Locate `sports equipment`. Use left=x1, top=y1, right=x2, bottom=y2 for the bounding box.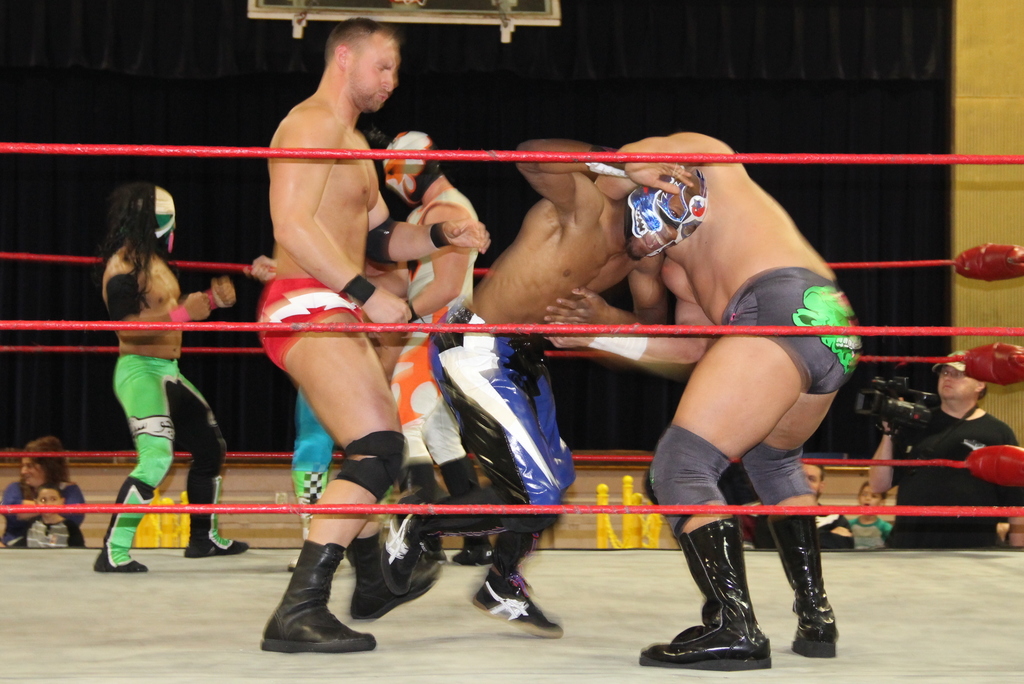
left=260, top=542, right=372, bottom=656.
